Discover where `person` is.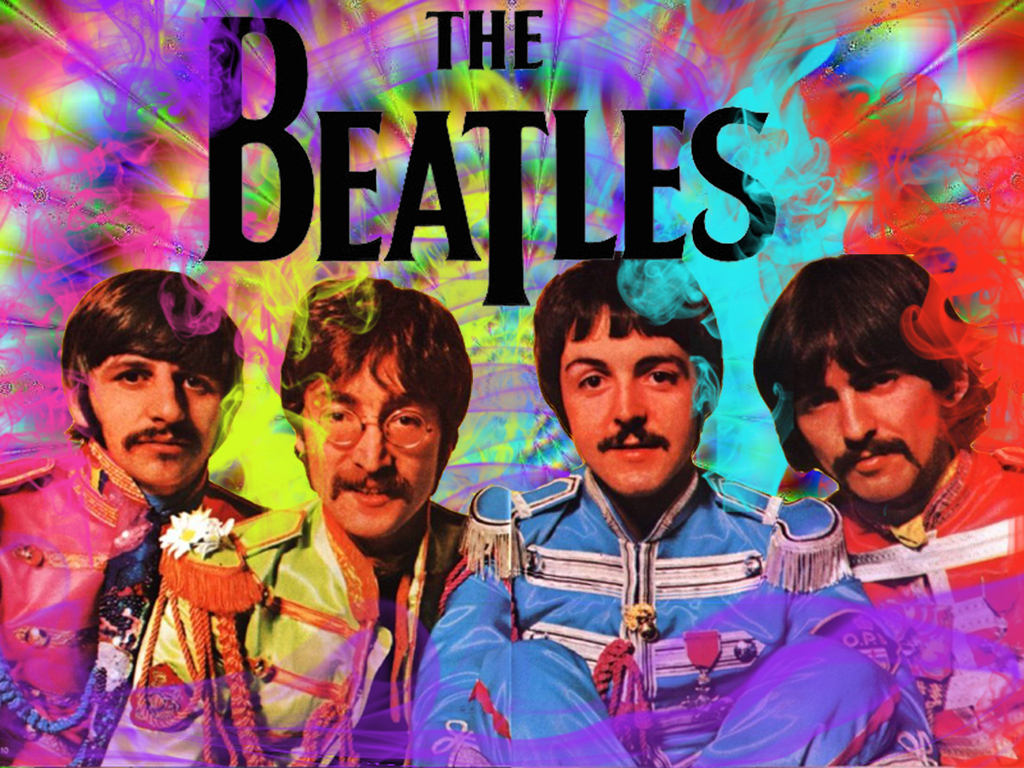
Discovered at select_region(98, 276, 470, 766).
